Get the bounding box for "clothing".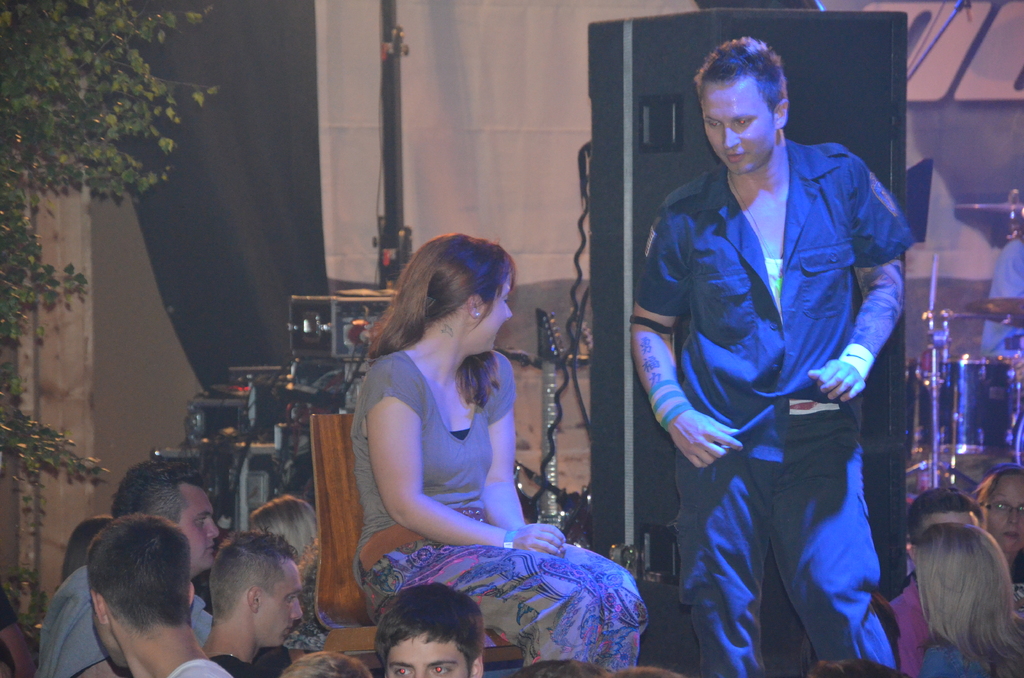
BBox(922, 631, 1003, 677).
